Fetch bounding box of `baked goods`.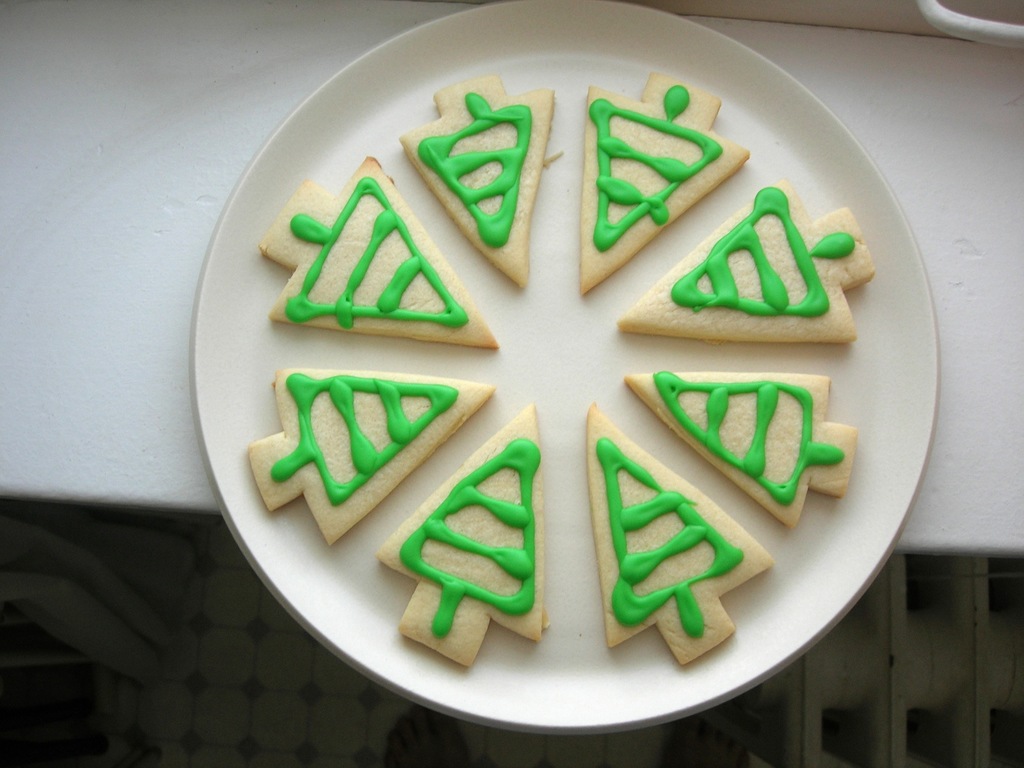
Bbox: {"left": 396, "top": 74, "right": 556, "bottom": 285}.
